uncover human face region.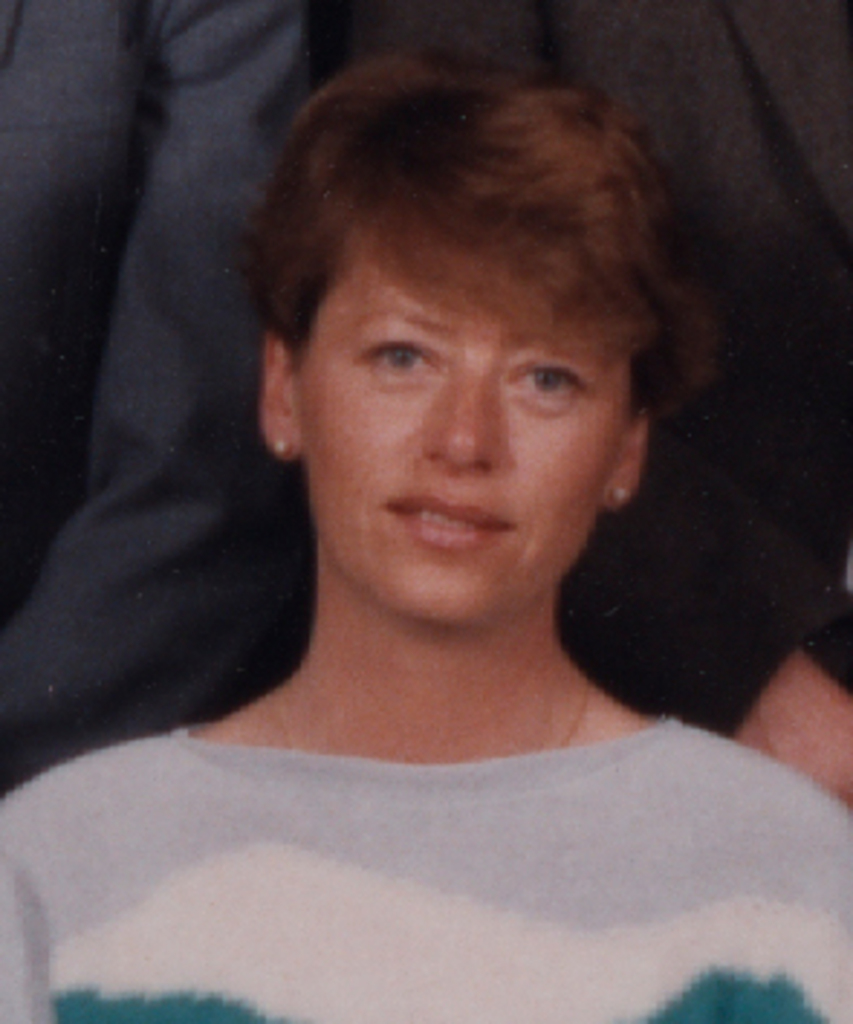
Uncovered: [280,237,633,631].
